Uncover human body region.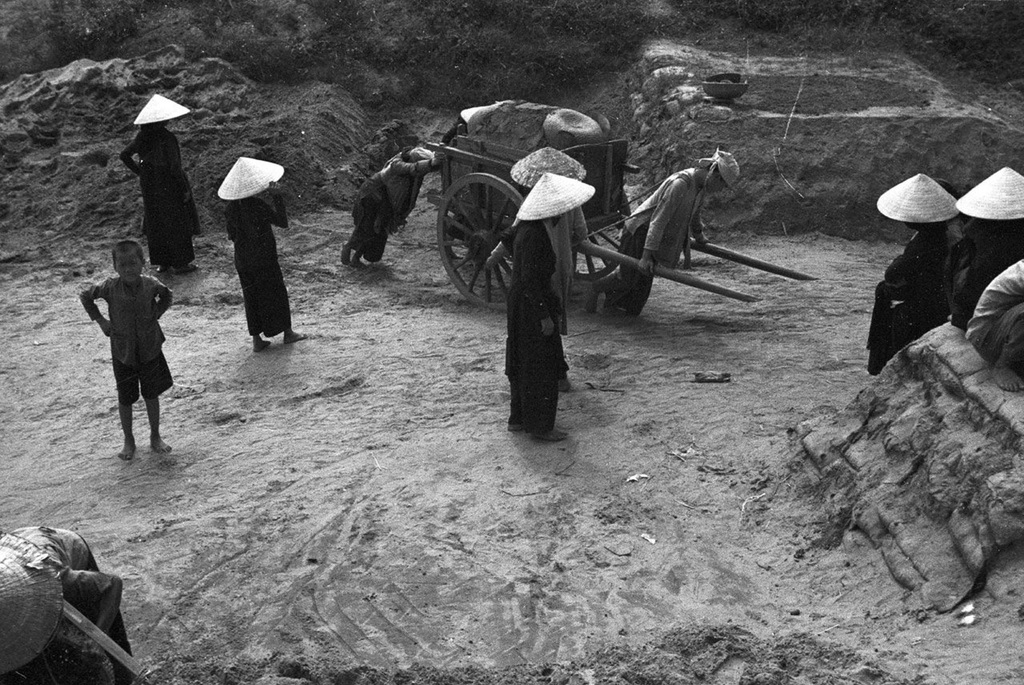
Uncovered: box=[539, 206, 585, 394].
